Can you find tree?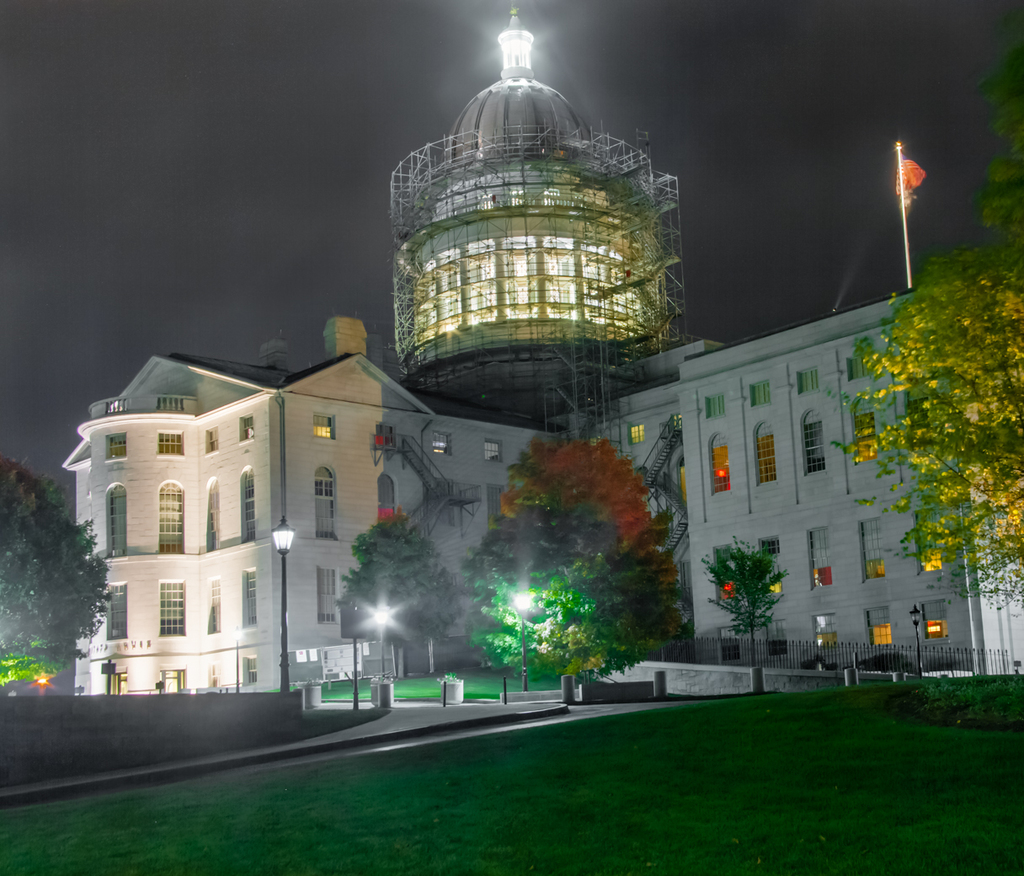
Yes, bounding box: [left=502, top=442, right=691, bottom=653].
